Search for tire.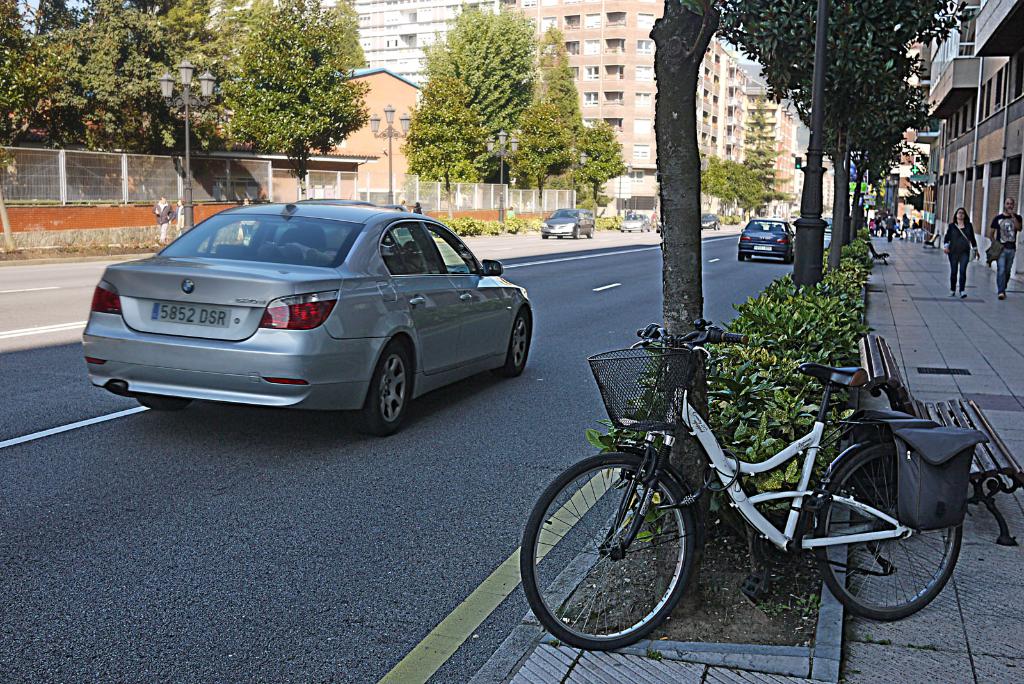
Found at 588, 225, 595, 239.
